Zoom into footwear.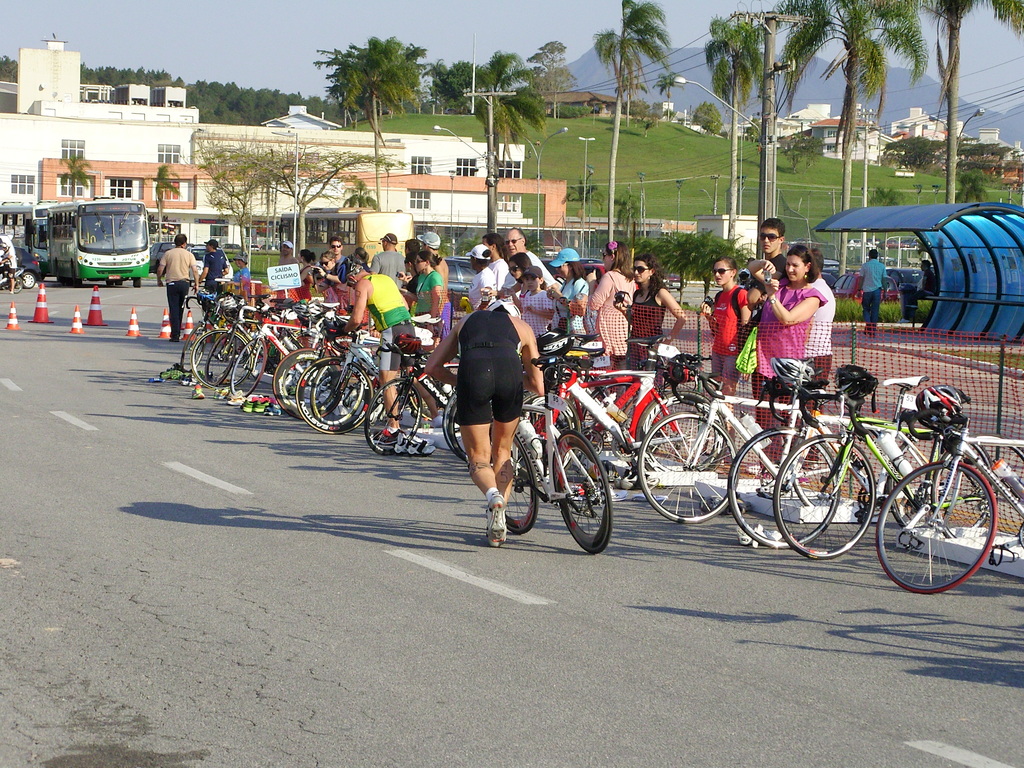
Zoom target: (619,466,661,488).
